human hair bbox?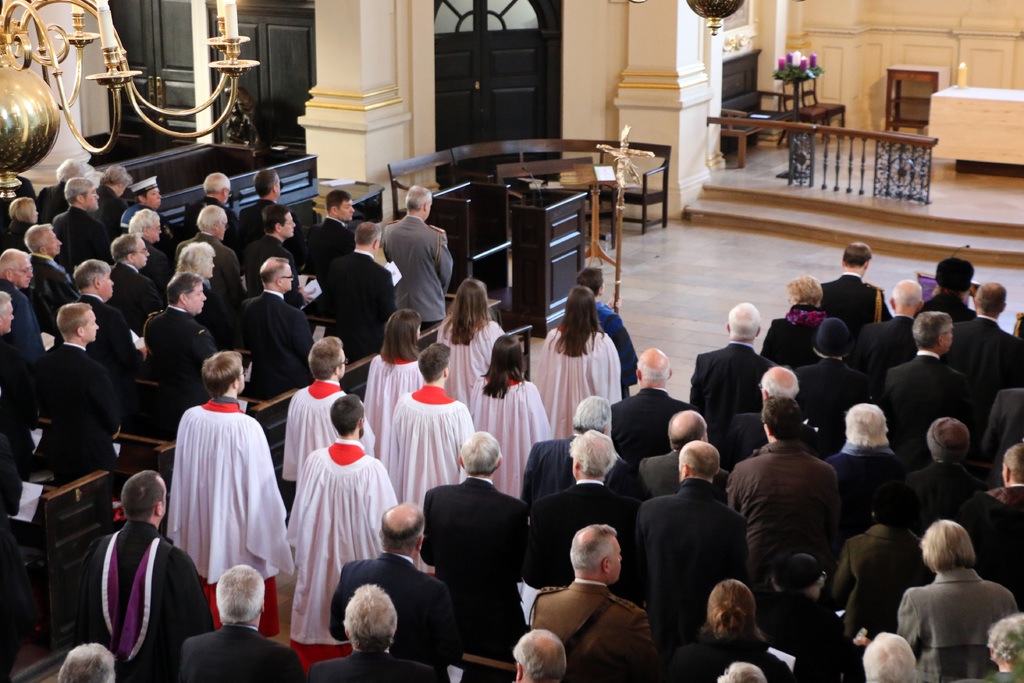
<box>25,225,52,251</box>
